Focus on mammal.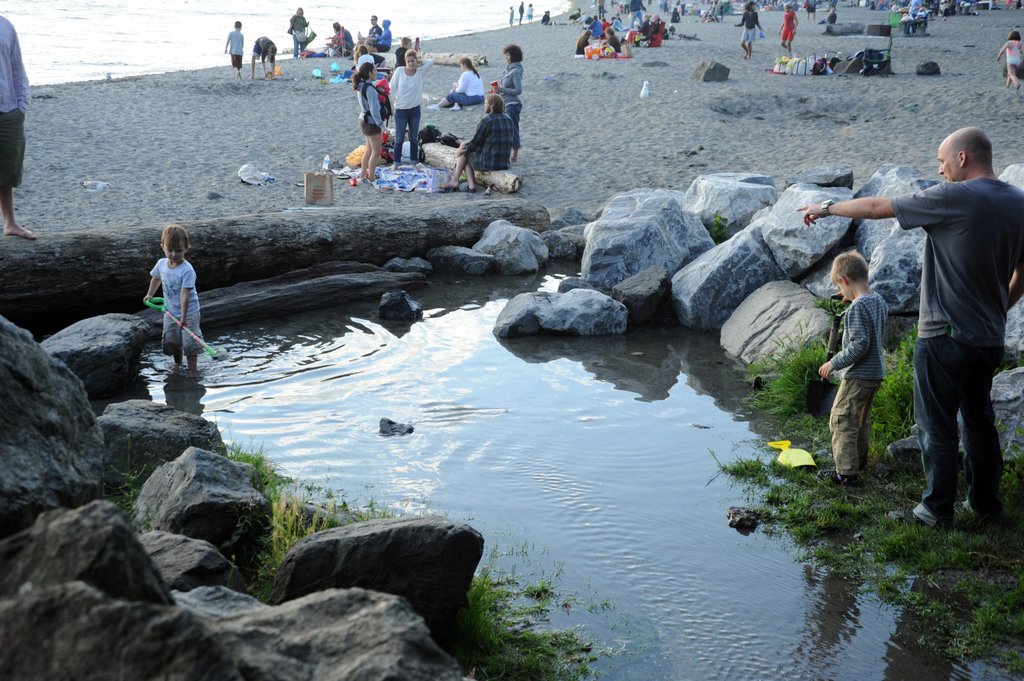
Focused at <box>1004,0,1011,10</box>.
